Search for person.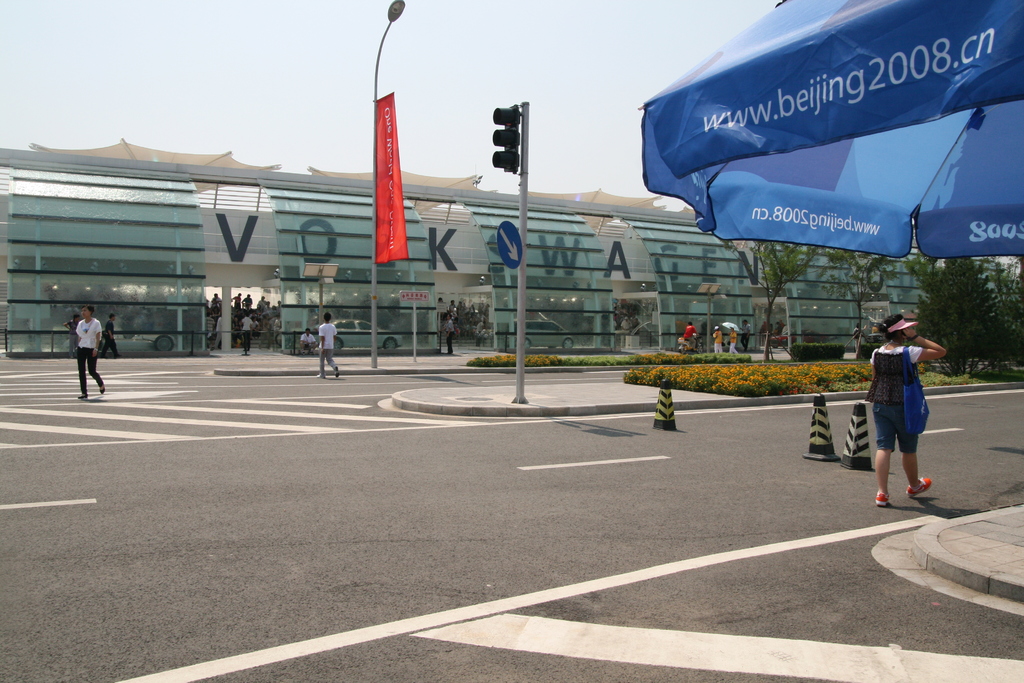
Found at 320,318,339,383.
